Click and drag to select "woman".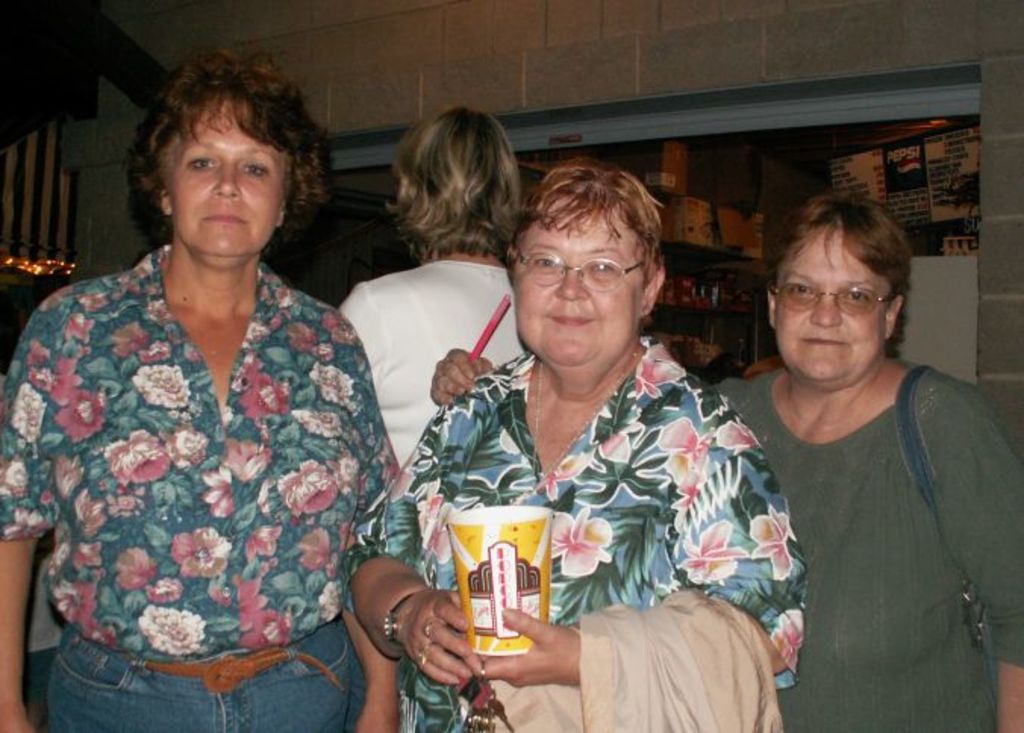
Selection: 0,47,401,731.
